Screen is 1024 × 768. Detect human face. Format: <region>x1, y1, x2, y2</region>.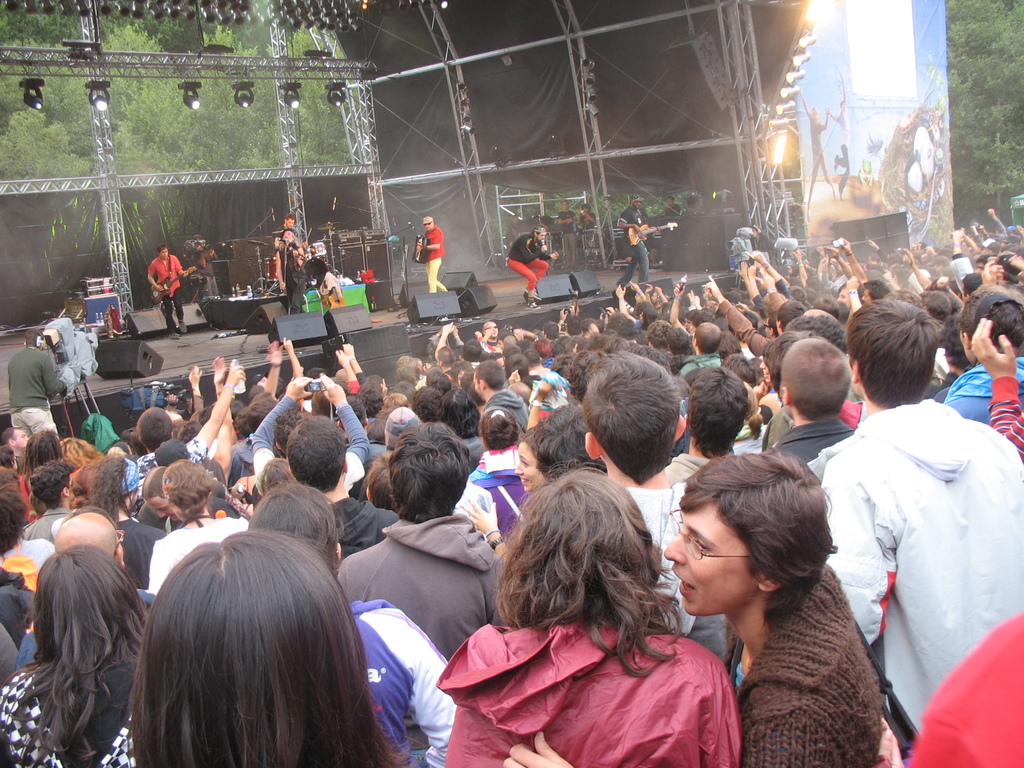
<region>489, 323, 499, 338</region>.
